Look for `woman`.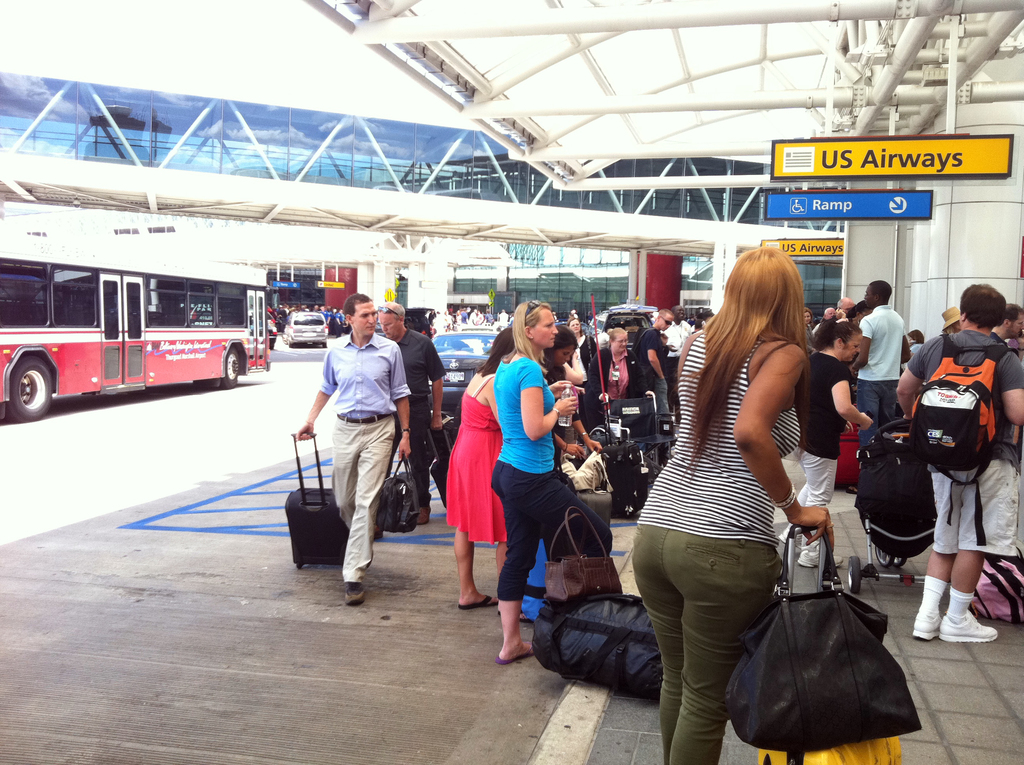
Found: 438, 323, 516, 613.
